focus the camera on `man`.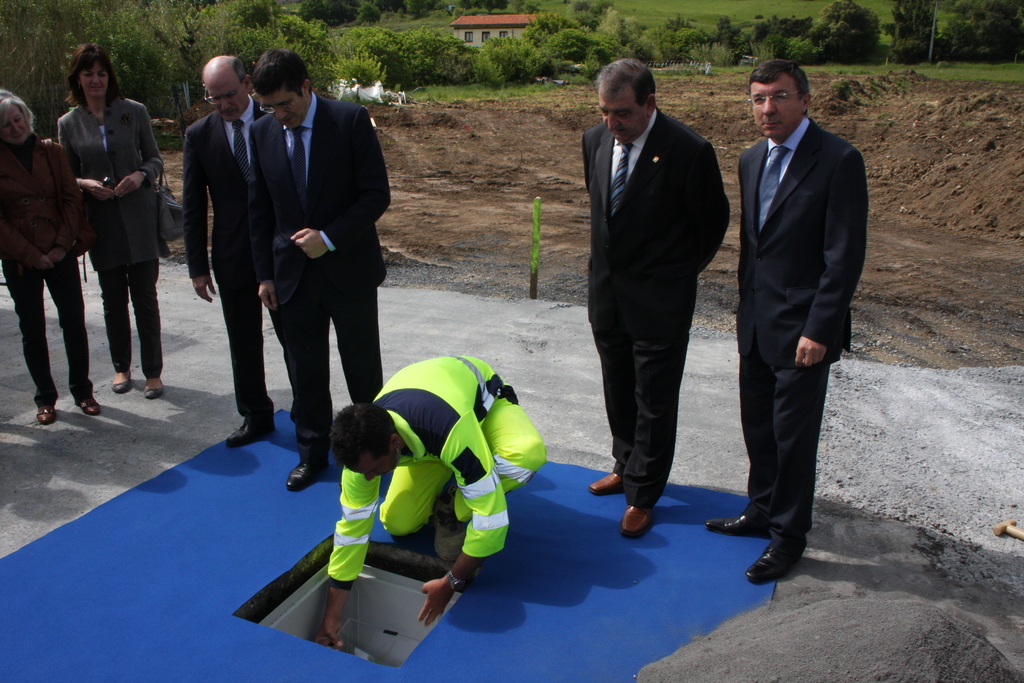
Focus region: pyautogui.locateOnScreen(708, 21, 878, 601).
